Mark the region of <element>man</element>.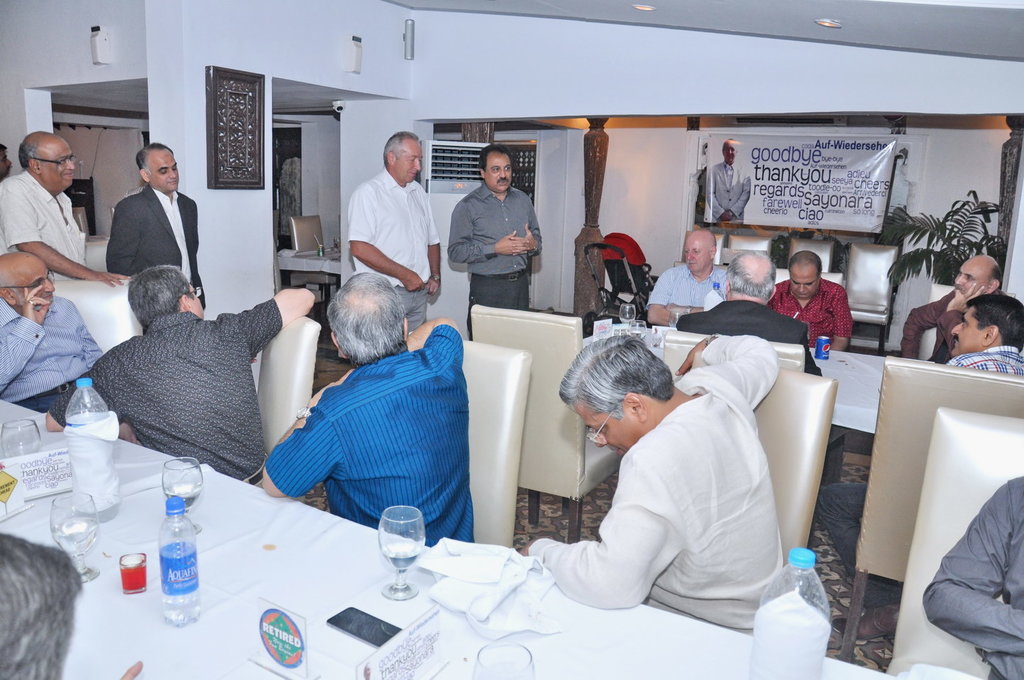
Region: <bbox>51, 264, 320, 485</bbox>.
